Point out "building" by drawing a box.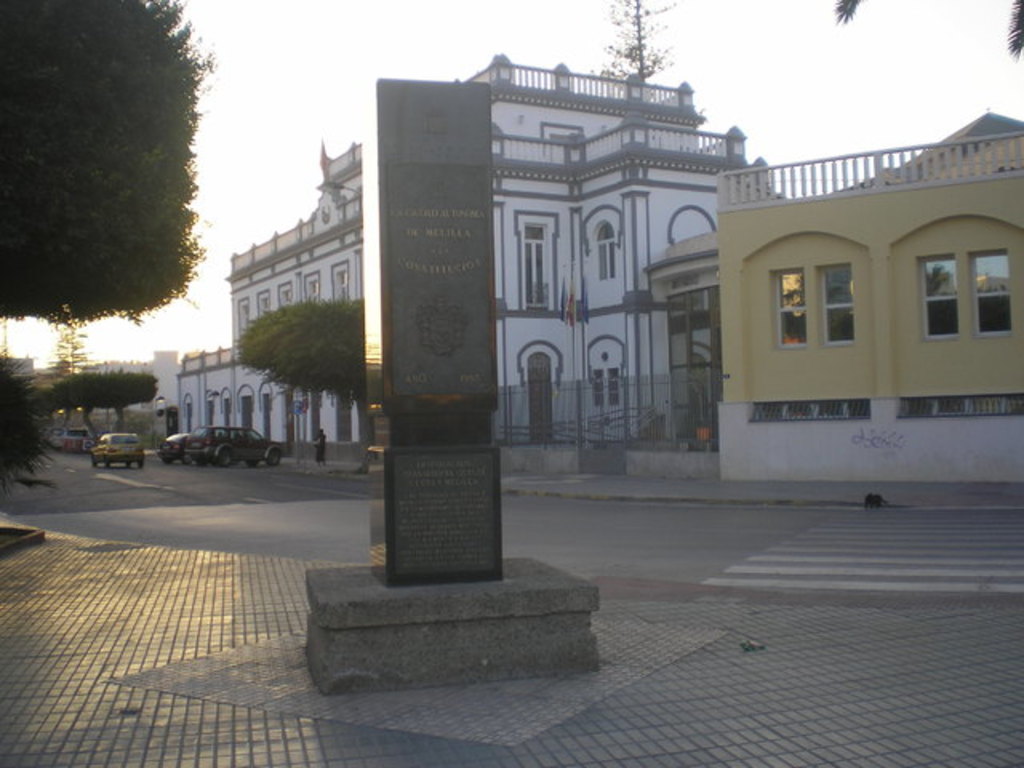
box(170, 58, 774, 437).
